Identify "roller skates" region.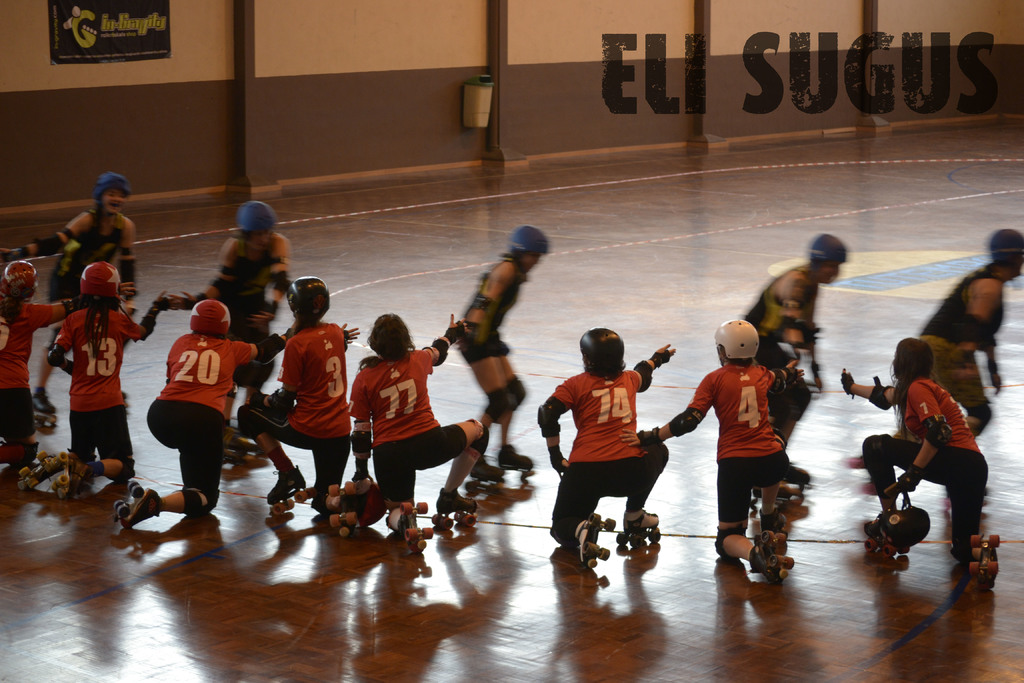
Region: bbox=(617, 511, 662, 548).
